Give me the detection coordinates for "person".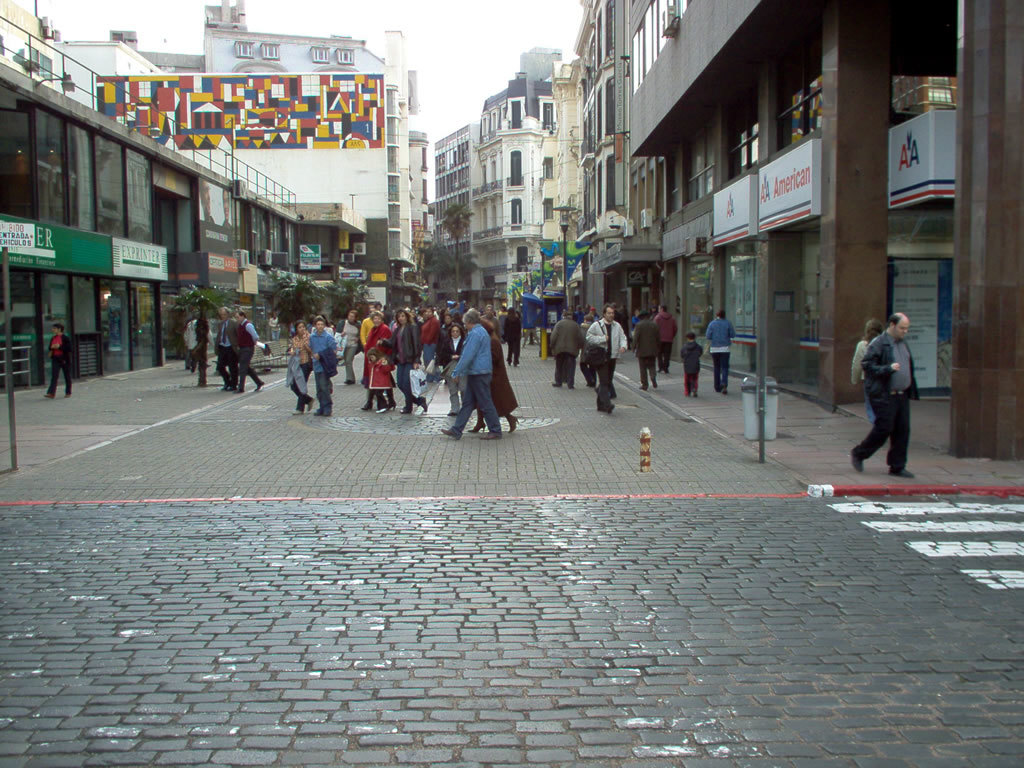
BBox(848, 322, 883, 380).
